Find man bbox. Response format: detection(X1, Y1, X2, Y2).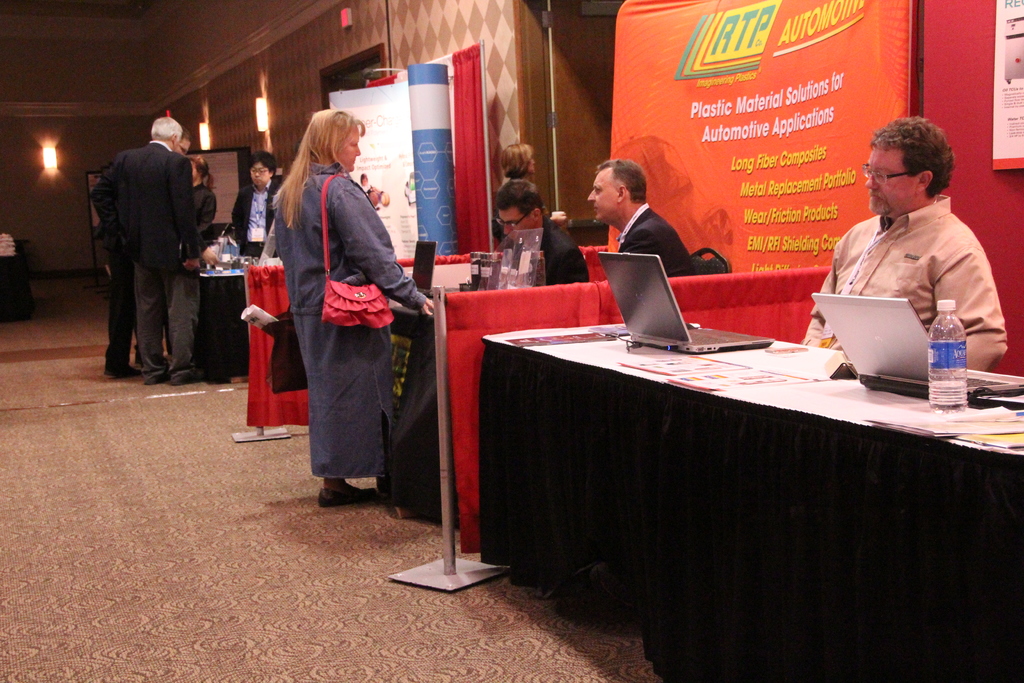
detection(584, 160, 701, 286).
